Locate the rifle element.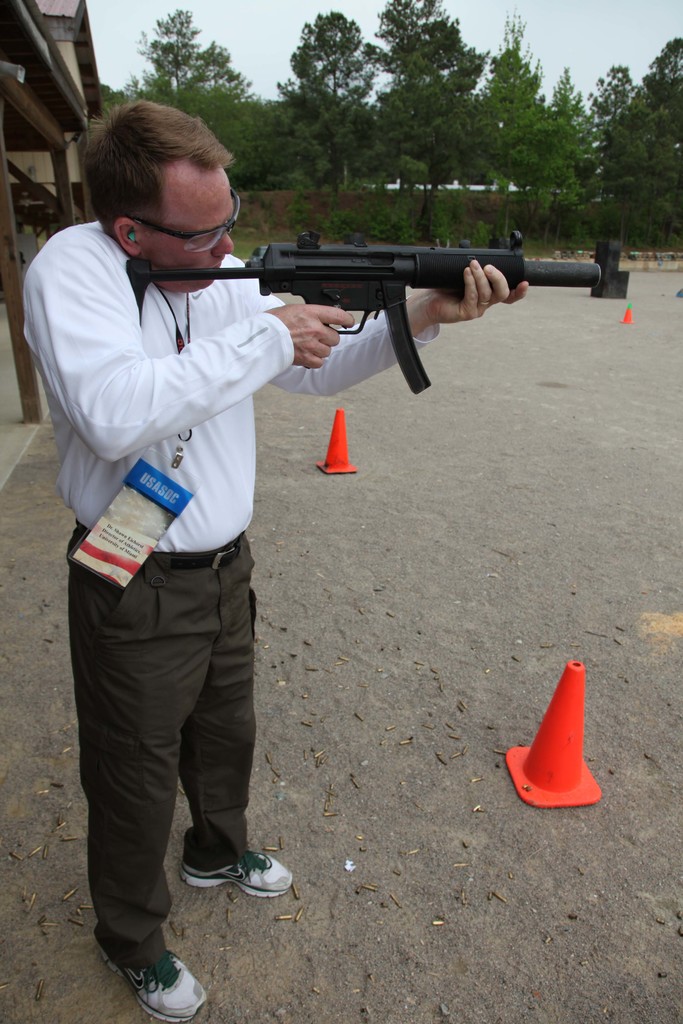
Element bbox: (x1=72, y1=214, x2=597, y2=365).
